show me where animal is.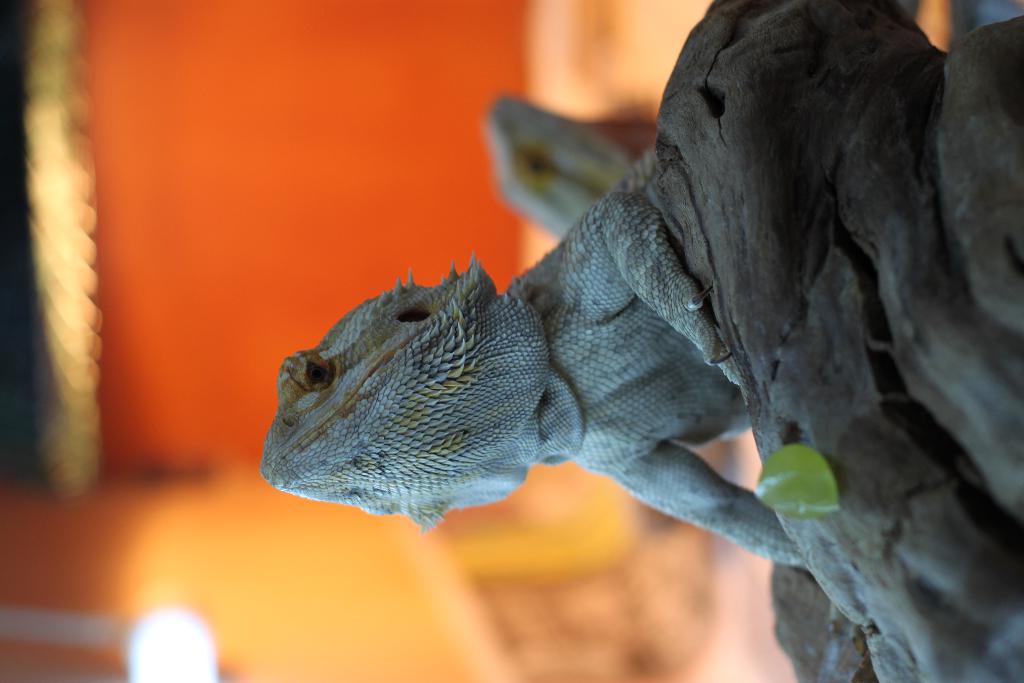
animal is at <region>257, 147, 803, 574</region>.
